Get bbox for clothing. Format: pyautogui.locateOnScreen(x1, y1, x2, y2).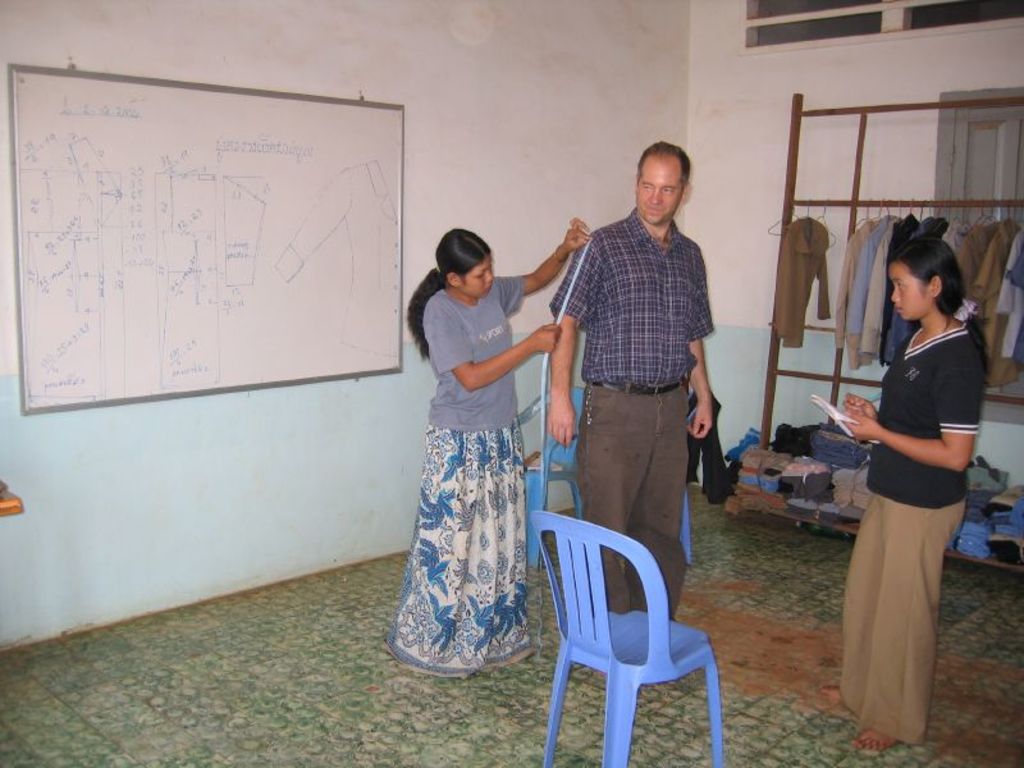
pyautogui.locateOnScreen(381, 241, 553, 659).
